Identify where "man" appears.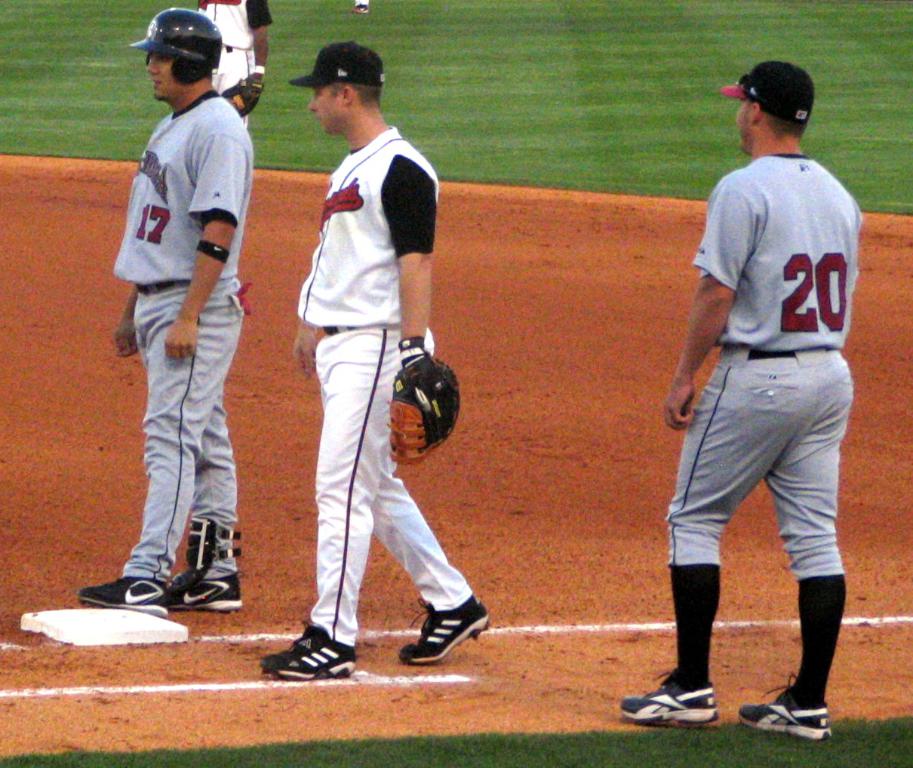
Appears at locate(262, 41, 490, 673).
